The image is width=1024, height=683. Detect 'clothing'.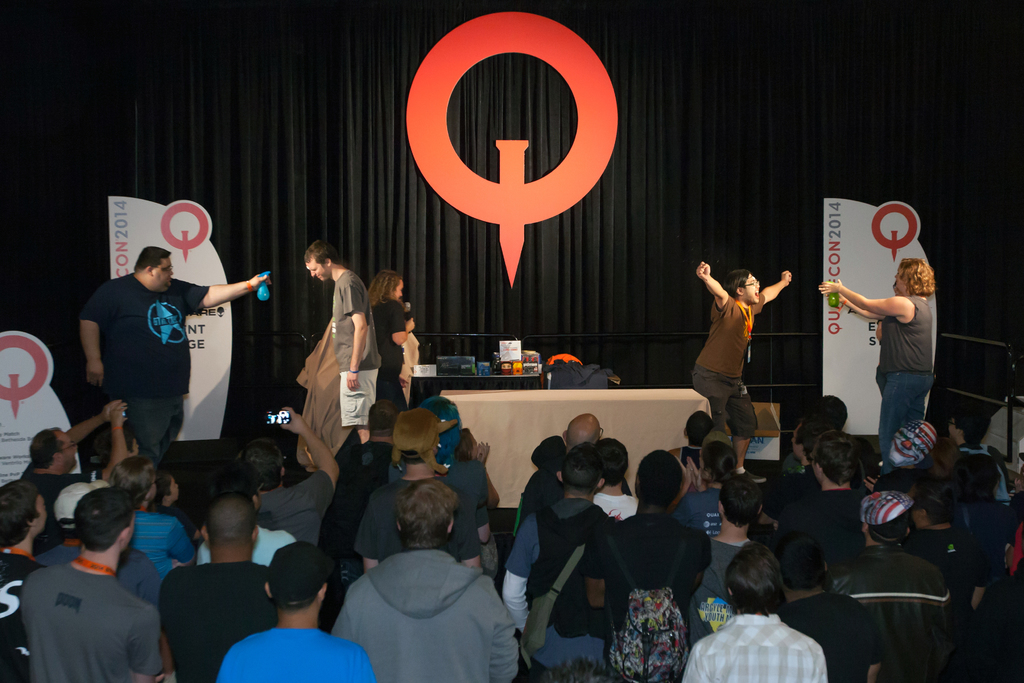
Detection: [254,527,287,559].
